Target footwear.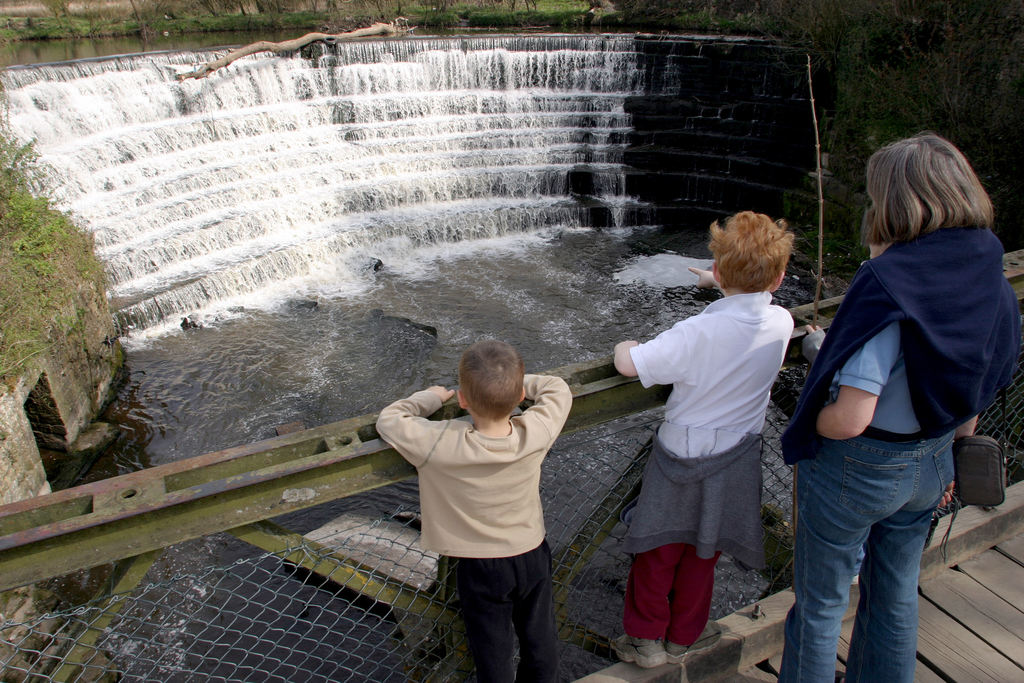
Target region: box=[664, 620, 723, 663].
